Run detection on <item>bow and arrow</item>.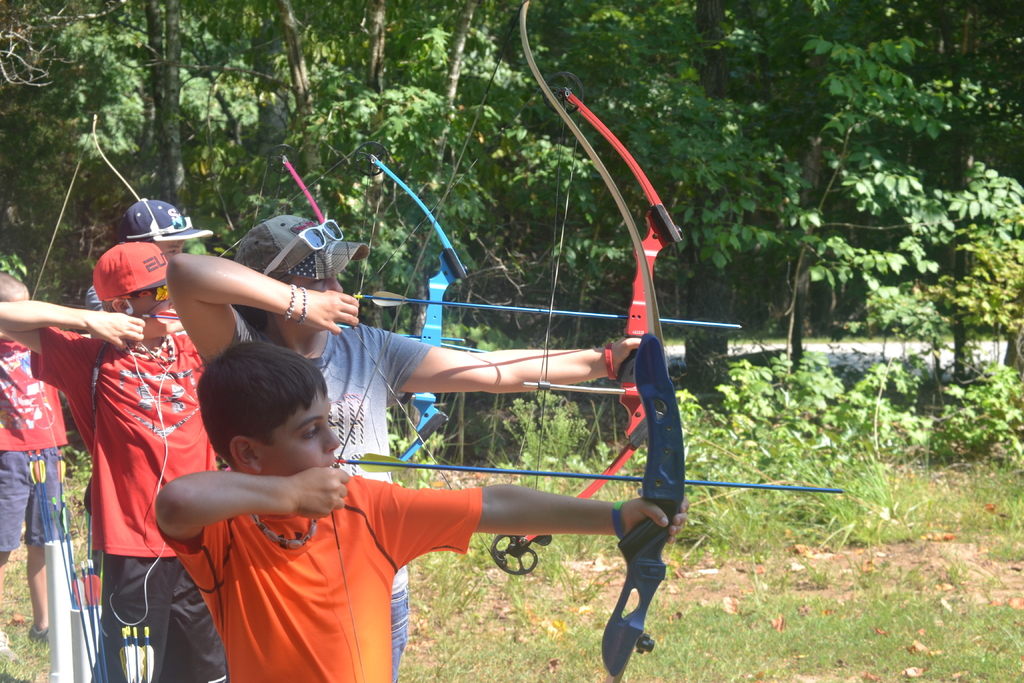
Result: left=36, top=113, right=256, bottom=682.
